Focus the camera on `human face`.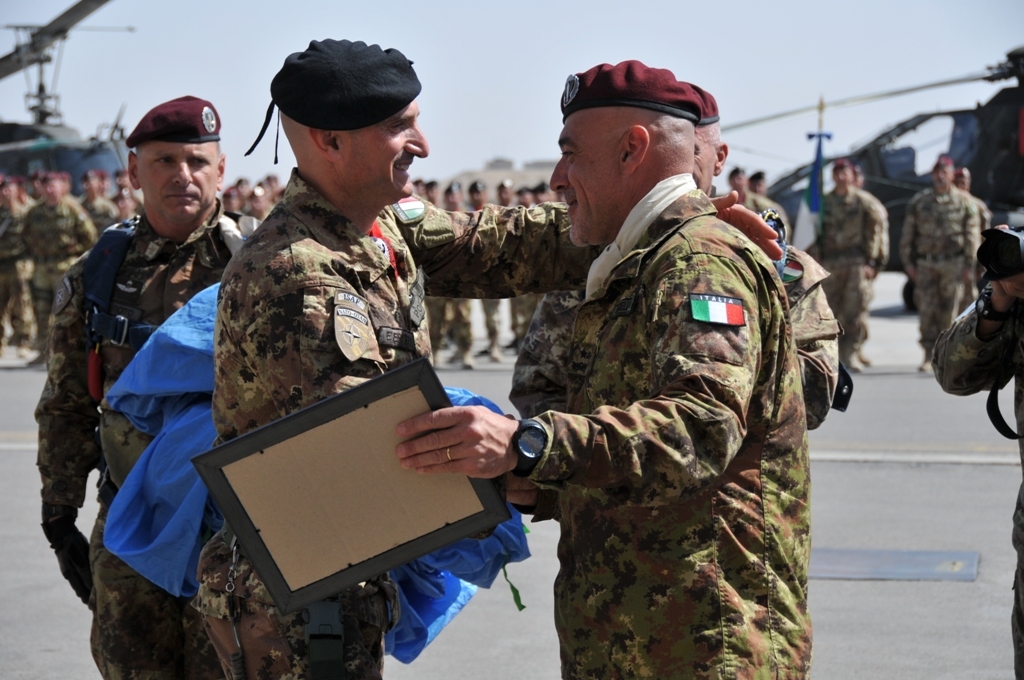
Focus region: rect(954, 171, 973, 196).
